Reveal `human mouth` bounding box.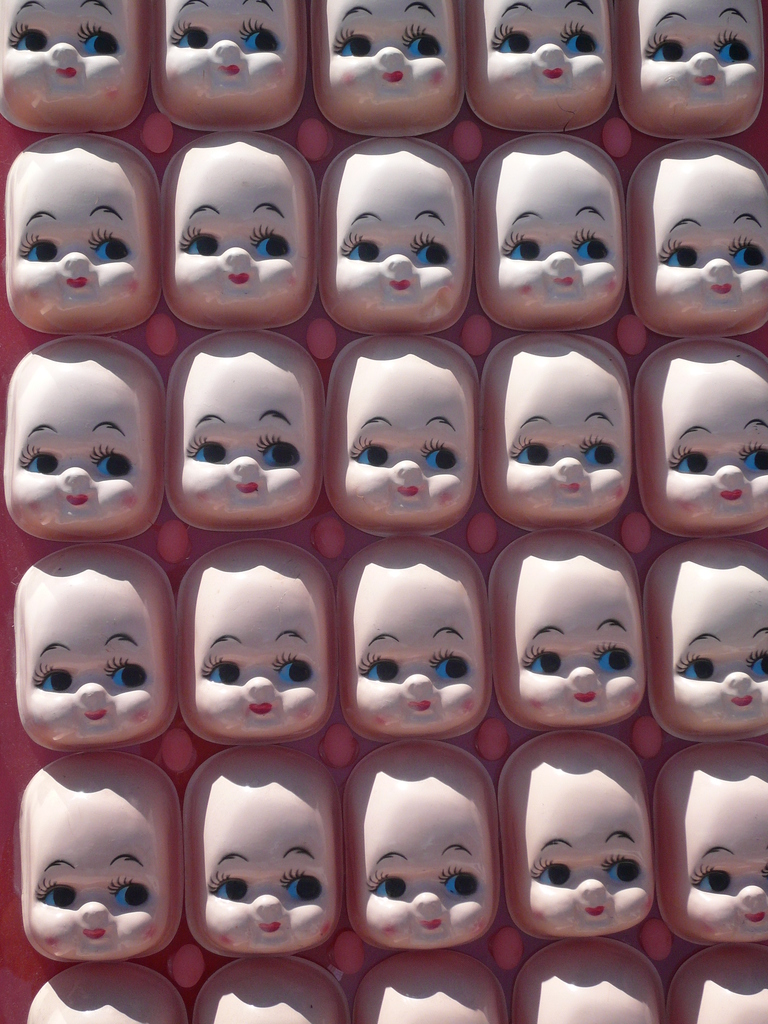
Revealed: BBox(730, 698, 753, 712).
